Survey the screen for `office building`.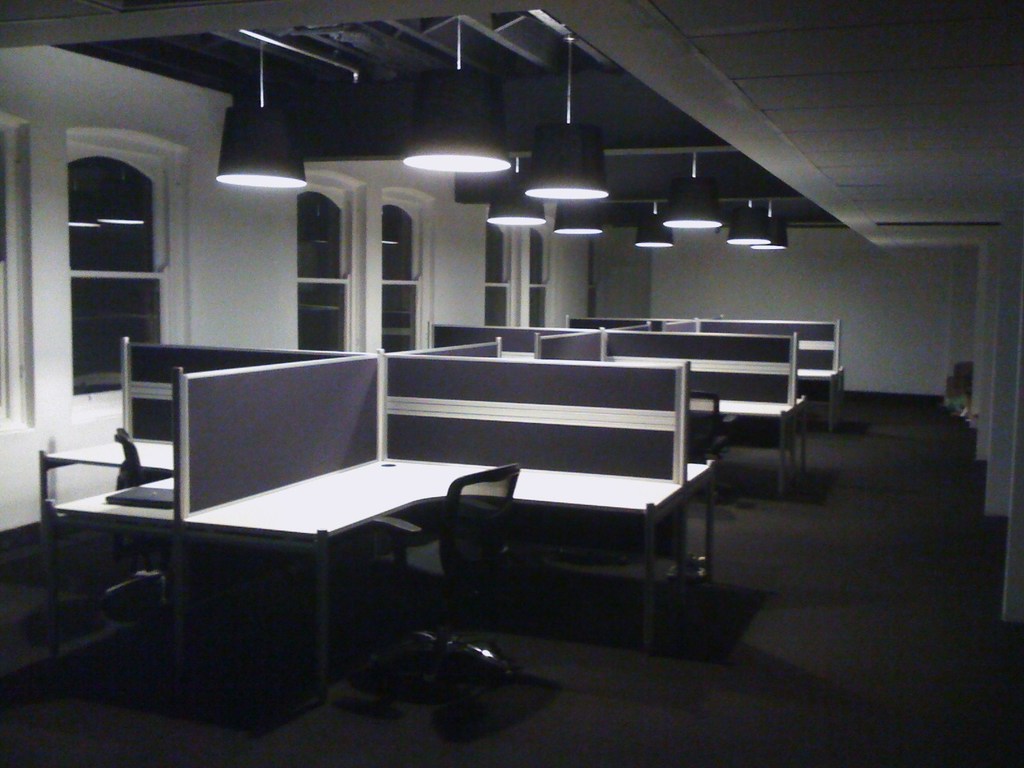
Survey found: 59,34,876,740.
